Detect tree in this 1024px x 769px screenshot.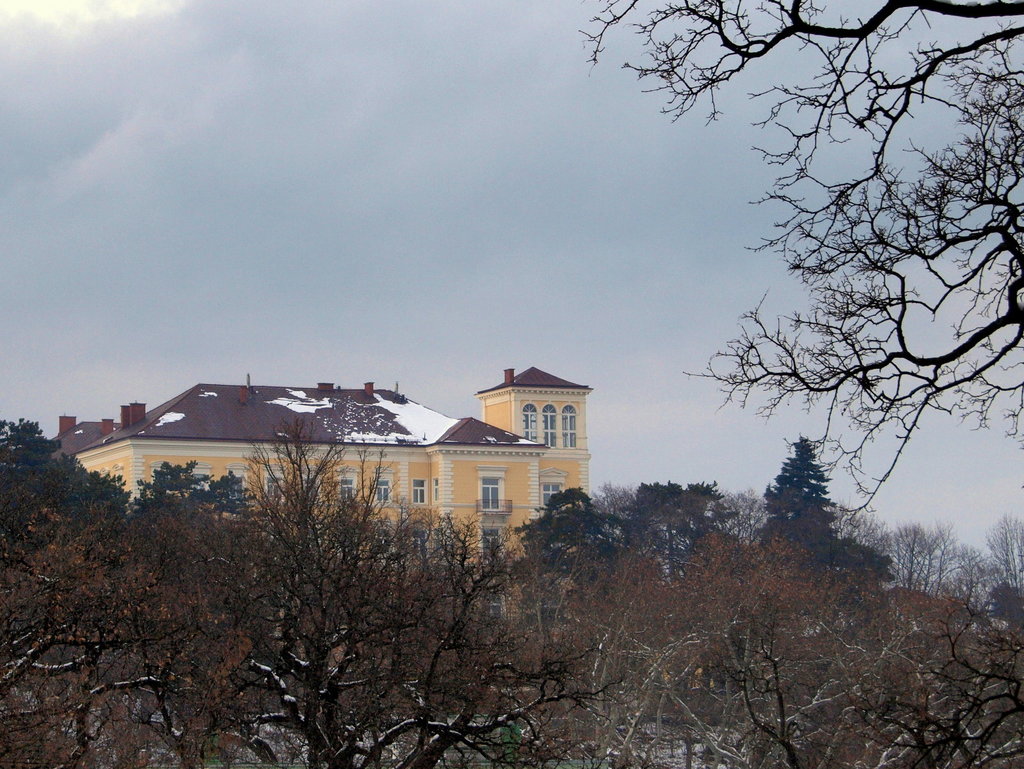
Detection: region(584, 33, 1005, 494).
